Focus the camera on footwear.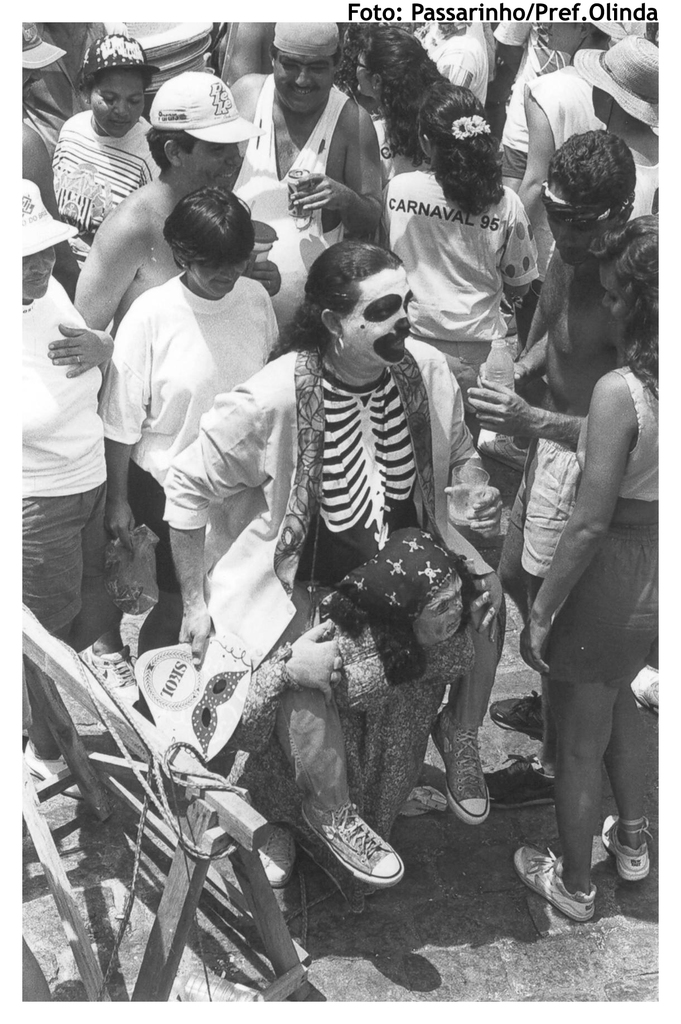
Focus region: [x1=516, y1=842, x2=590, y2=924].
